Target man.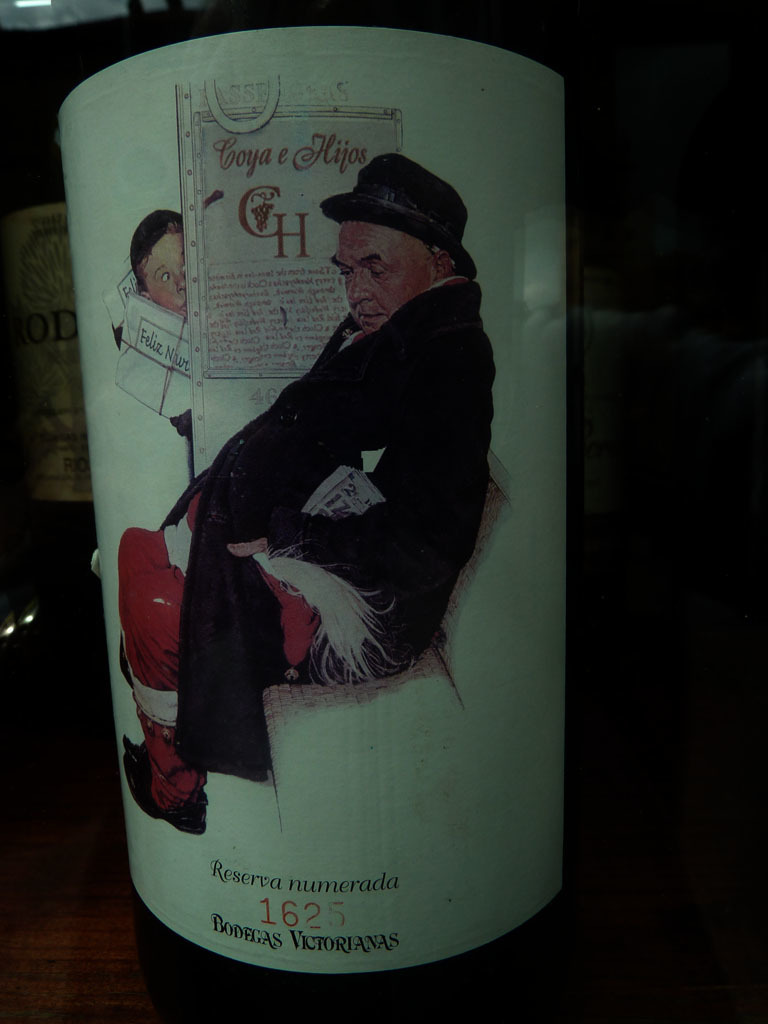
Target region: pyautogui.locateOnScreen(148, 180, 502, 824).
